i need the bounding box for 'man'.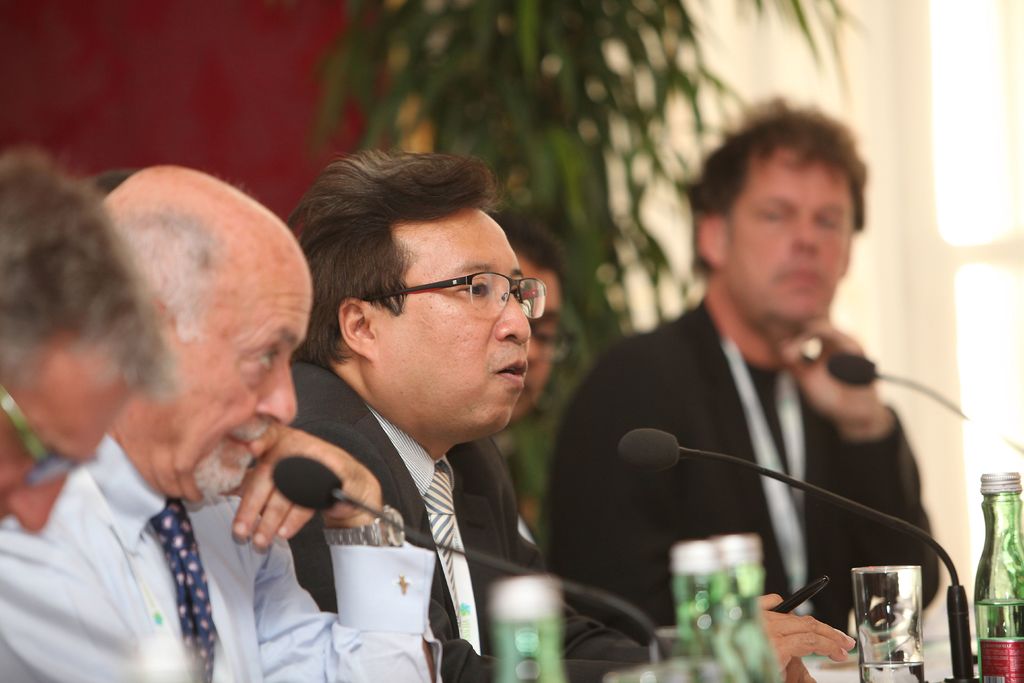
Here it is: [281,151,861,682].
